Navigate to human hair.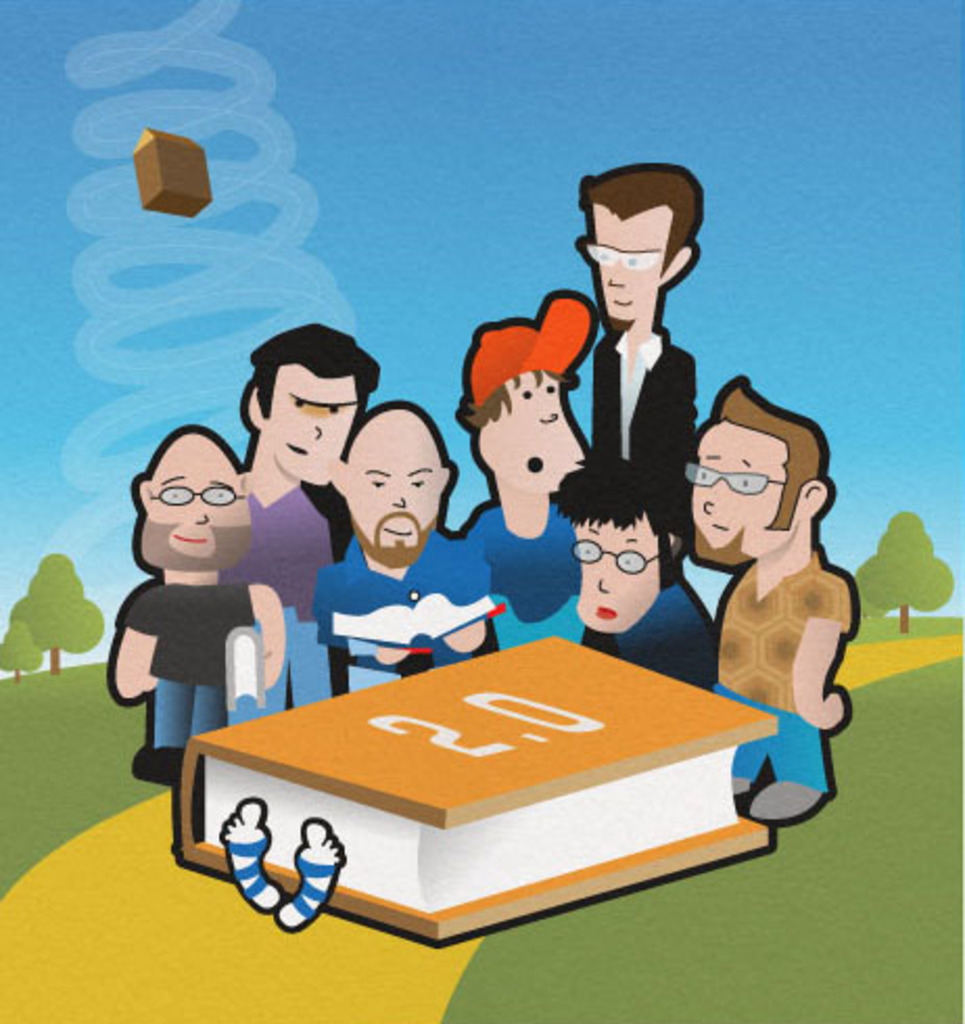
Navigation target: bbox=[464, 370, 560, 422].
